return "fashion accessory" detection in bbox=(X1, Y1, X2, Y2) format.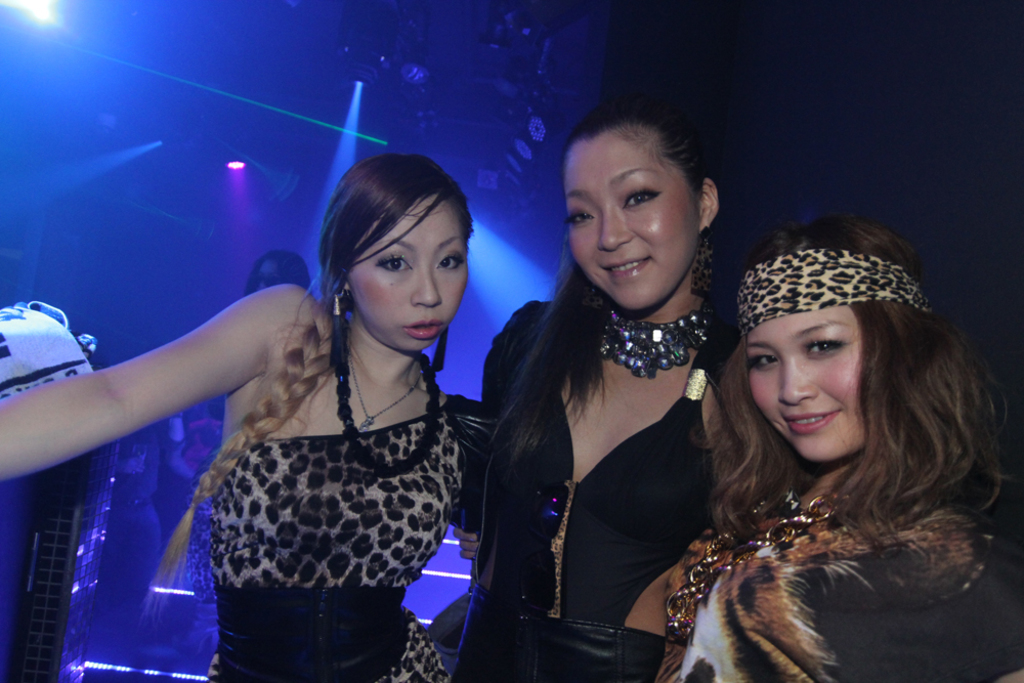
bbox=(329, 311, 441, 484).
